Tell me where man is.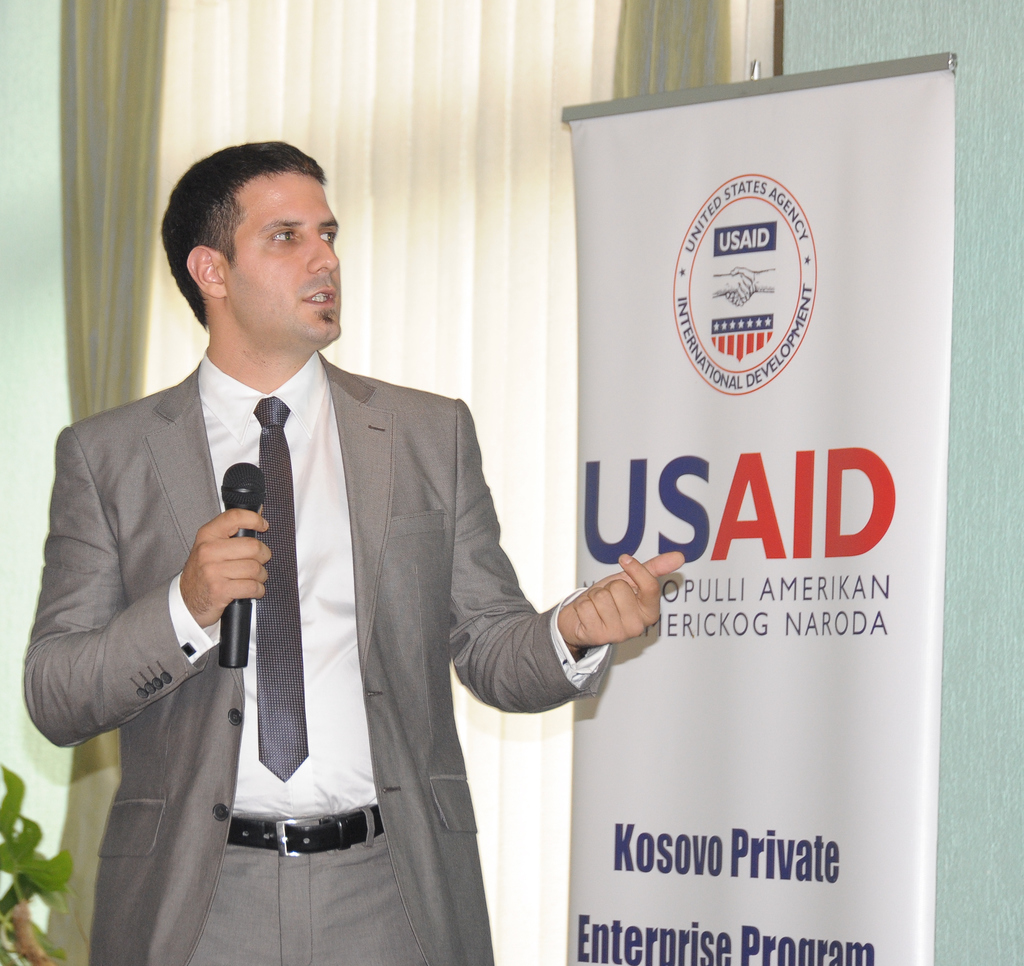
man is at 68, 154, 666, 935.
